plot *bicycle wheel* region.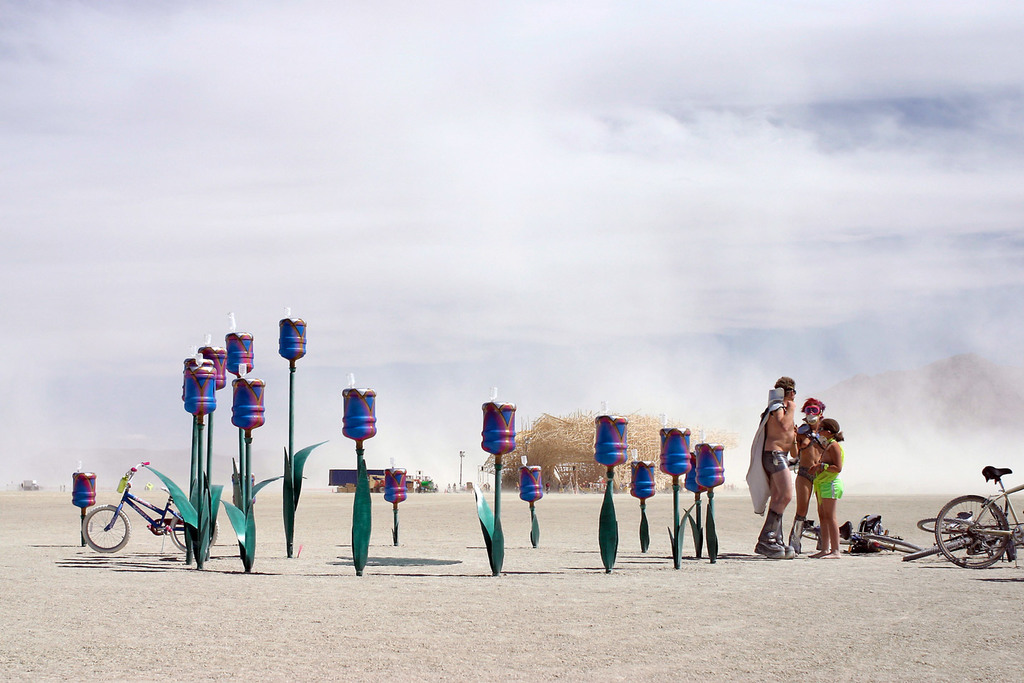
Plotted at 858:529:919:554.
